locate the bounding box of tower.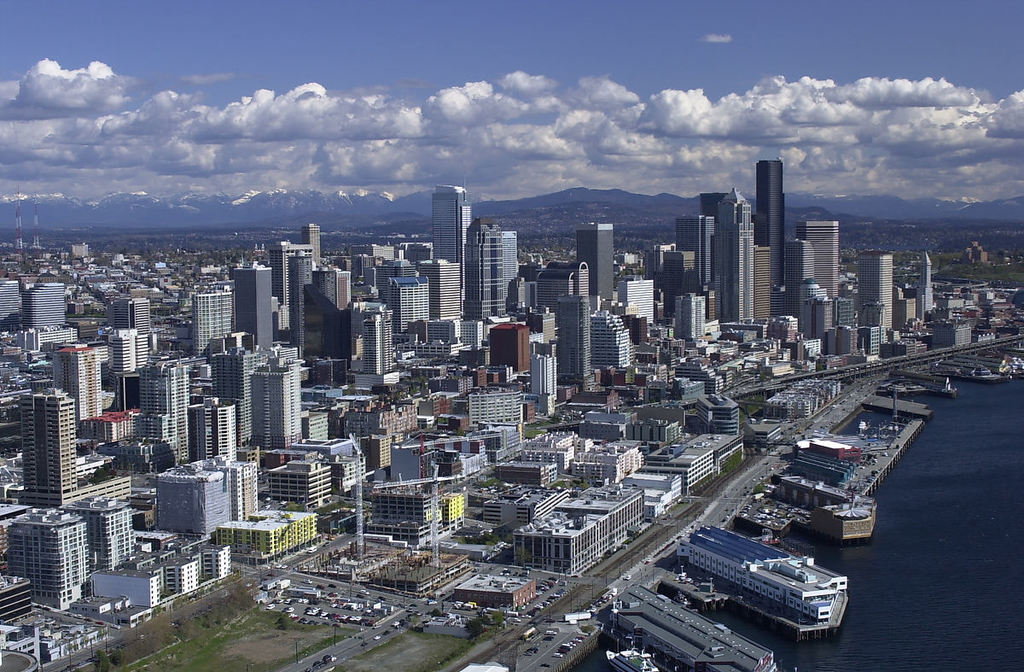
Bounding box: [x1=18, y1=394, x2=73, y2=492].
